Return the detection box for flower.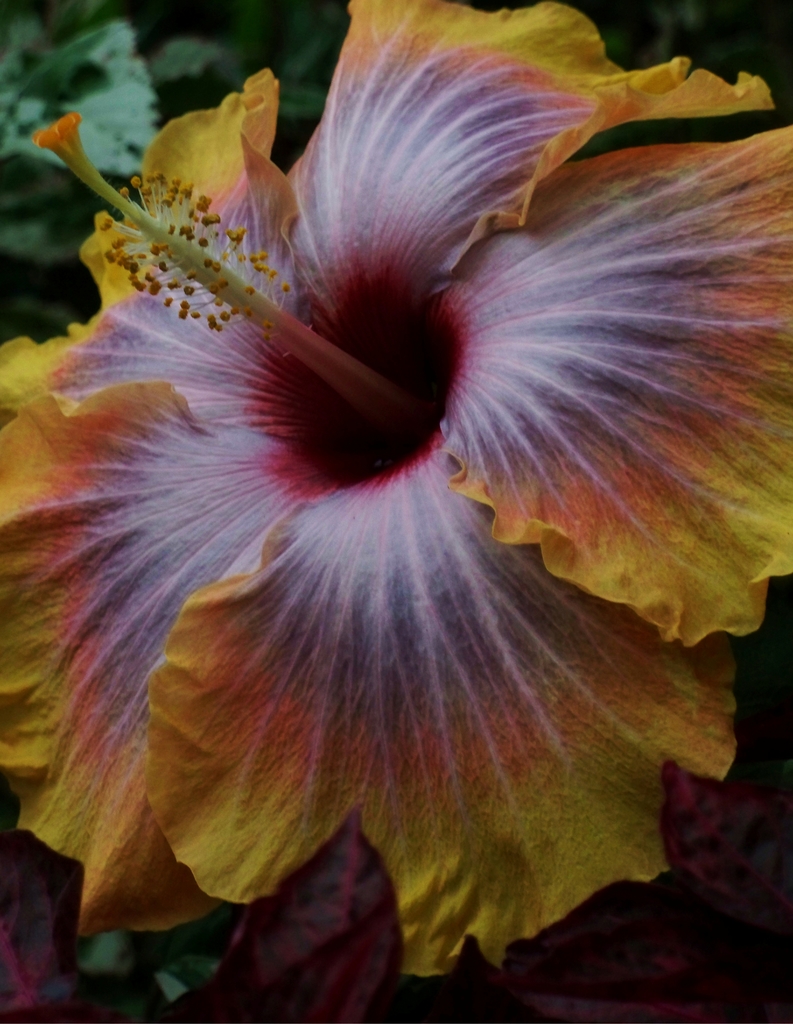
<box>4,1,792,956</box>.
